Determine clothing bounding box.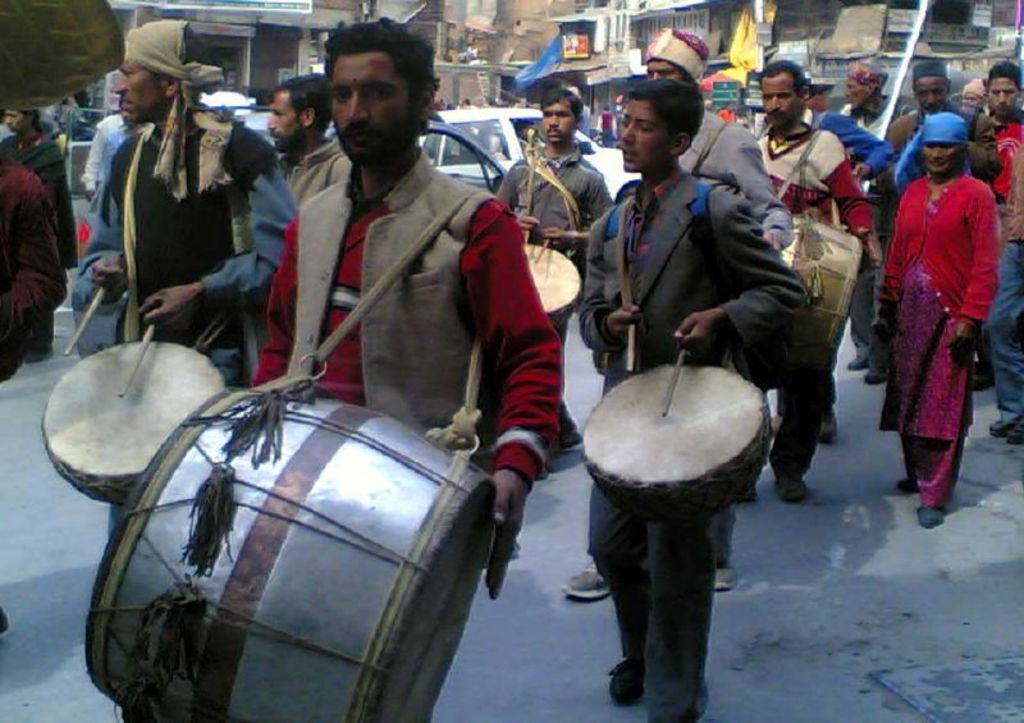
Determined: [595, 111, 618, 137].
